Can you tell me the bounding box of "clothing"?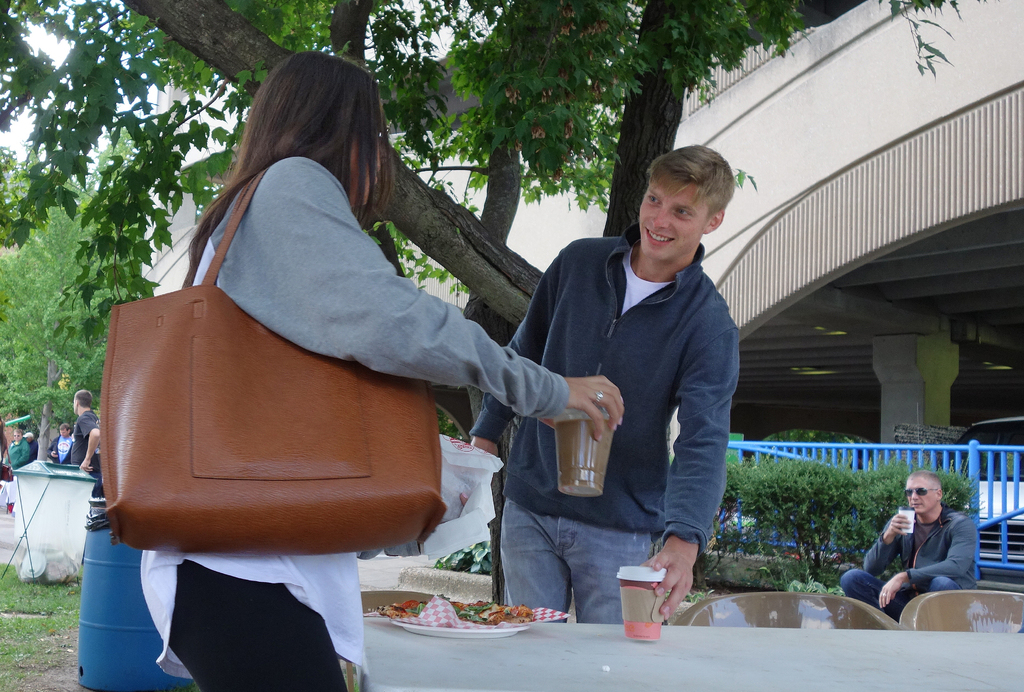
<region>130, 154, 575, 691</region>.
